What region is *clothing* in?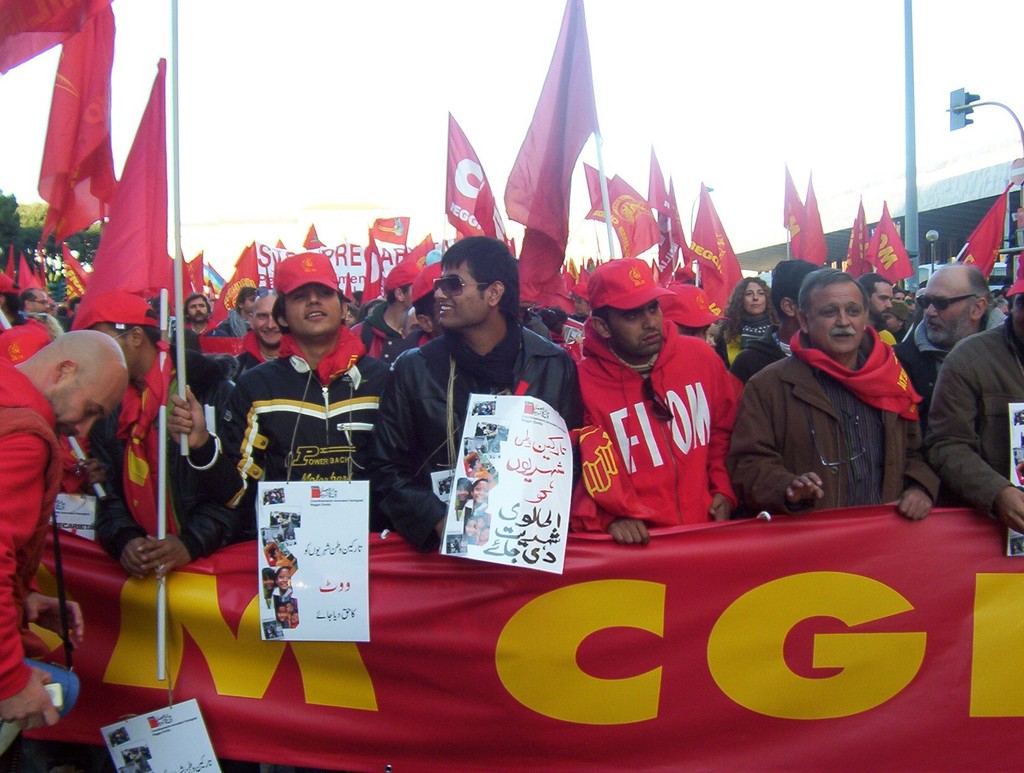
<box>739,335,793,412</box>.
